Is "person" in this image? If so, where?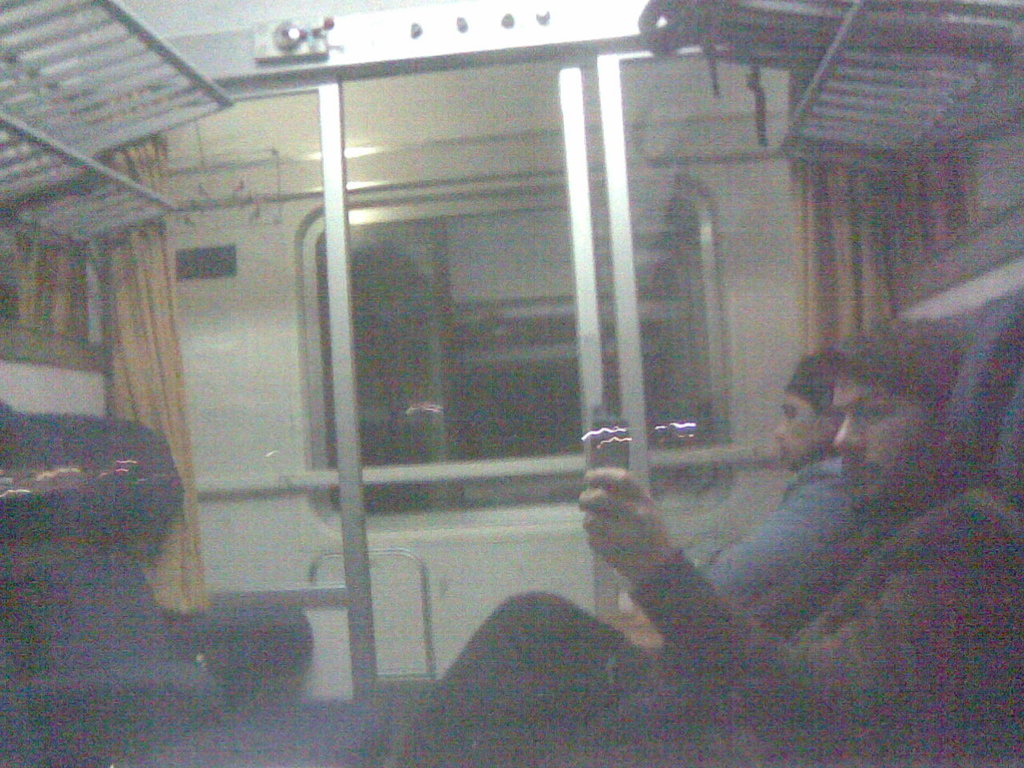
Yes, at [x1=594, y1=342, x2=890, y2=638].
